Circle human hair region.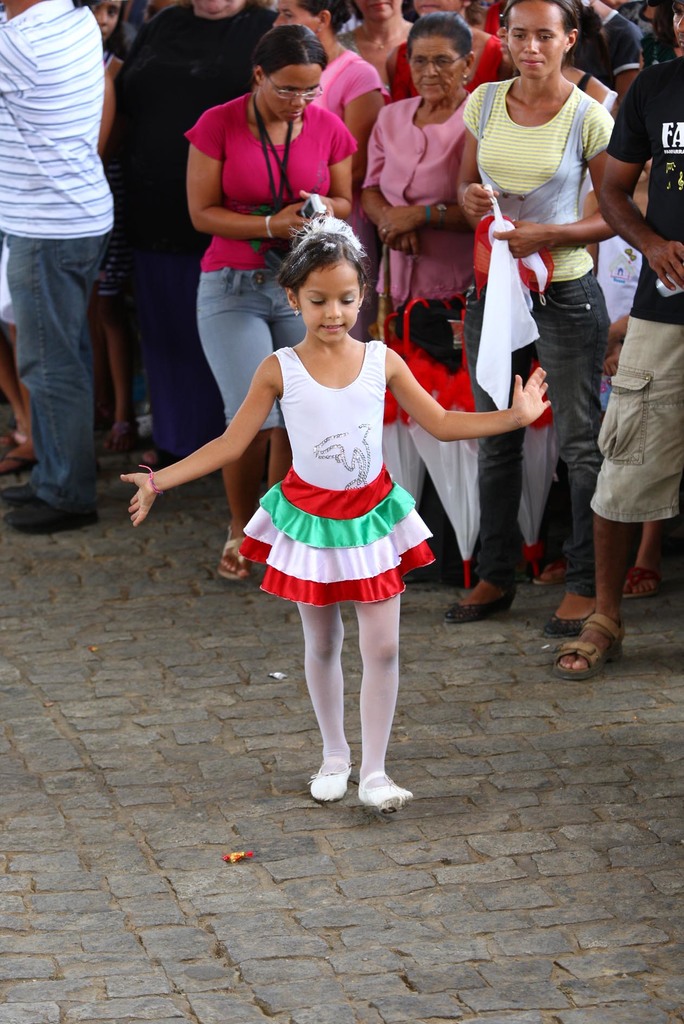
Region: (403,11,471,63).
